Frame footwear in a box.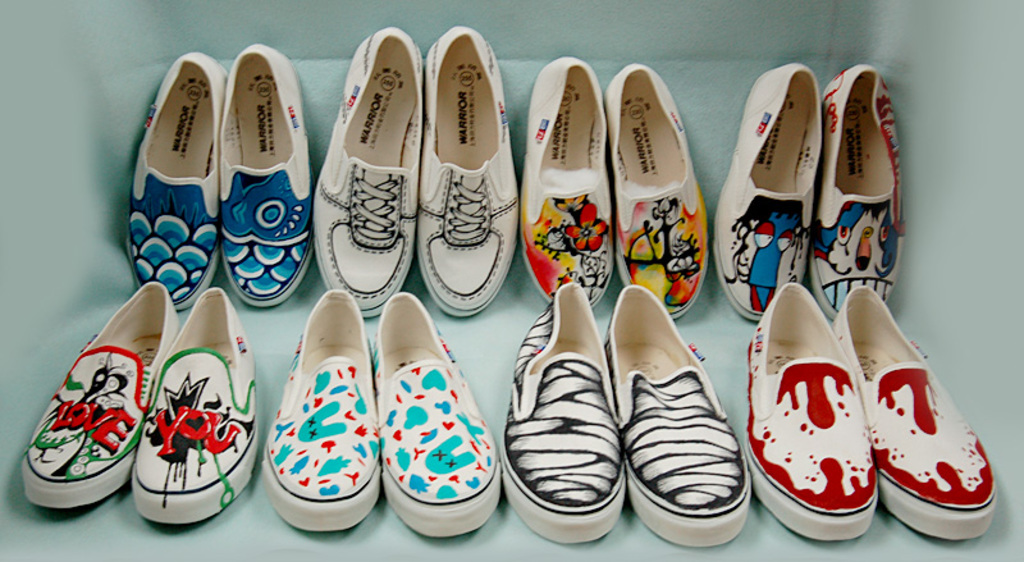
crop(609, 278, 762, 547).
